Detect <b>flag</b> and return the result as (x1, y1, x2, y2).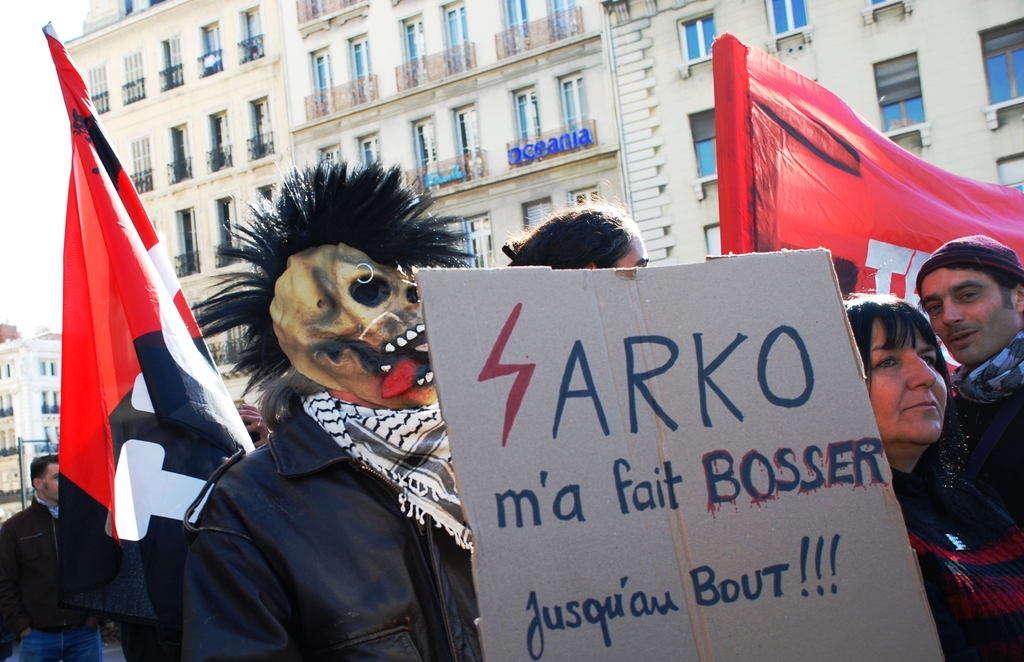
(37, 34, 230, 611).
